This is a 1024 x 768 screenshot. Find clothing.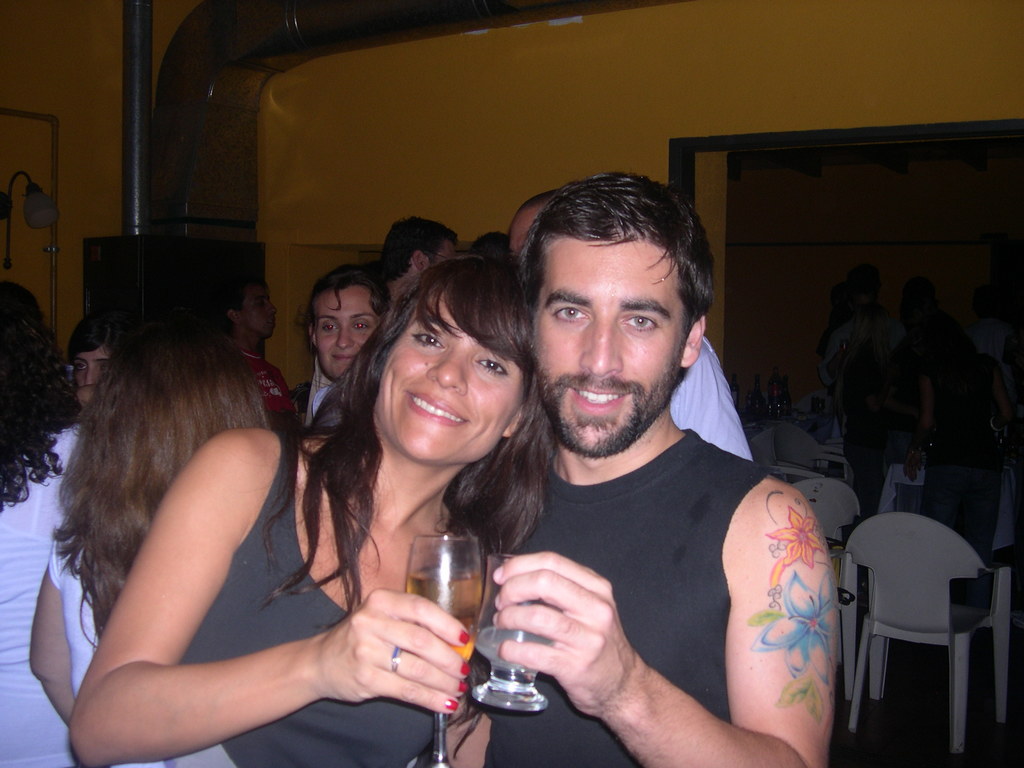
Bounding box: x1=480, y1=310, x2=836, y2=767.
